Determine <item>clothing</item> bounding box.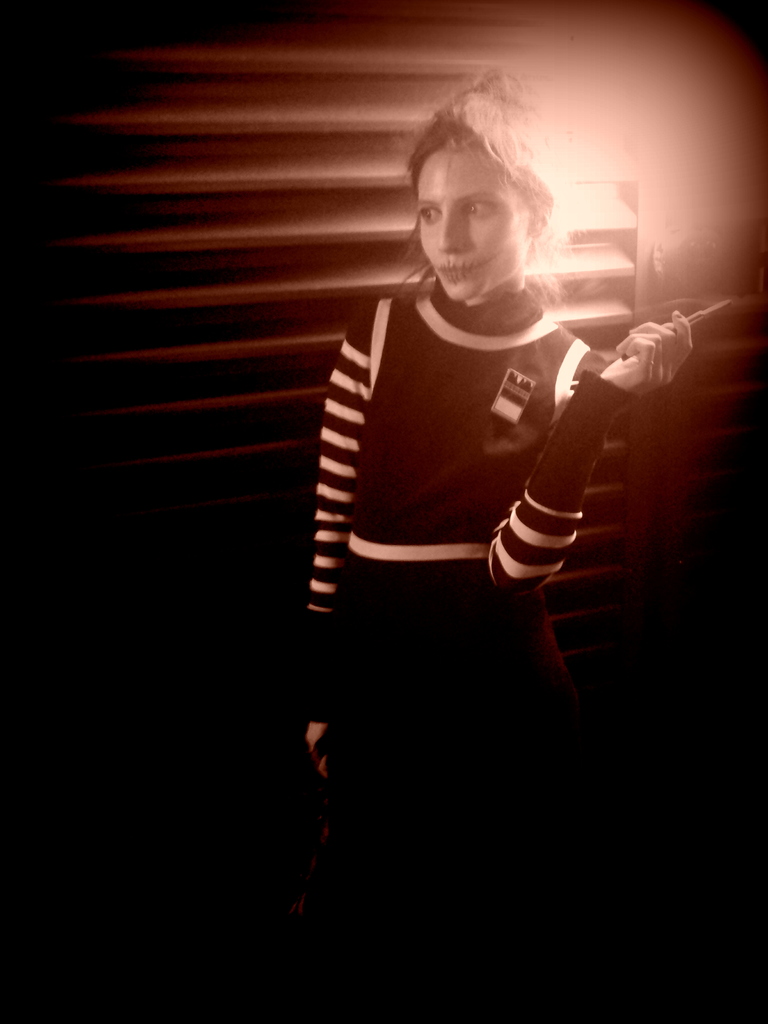
Determined: l=268, t=196, r=646, b=769.
